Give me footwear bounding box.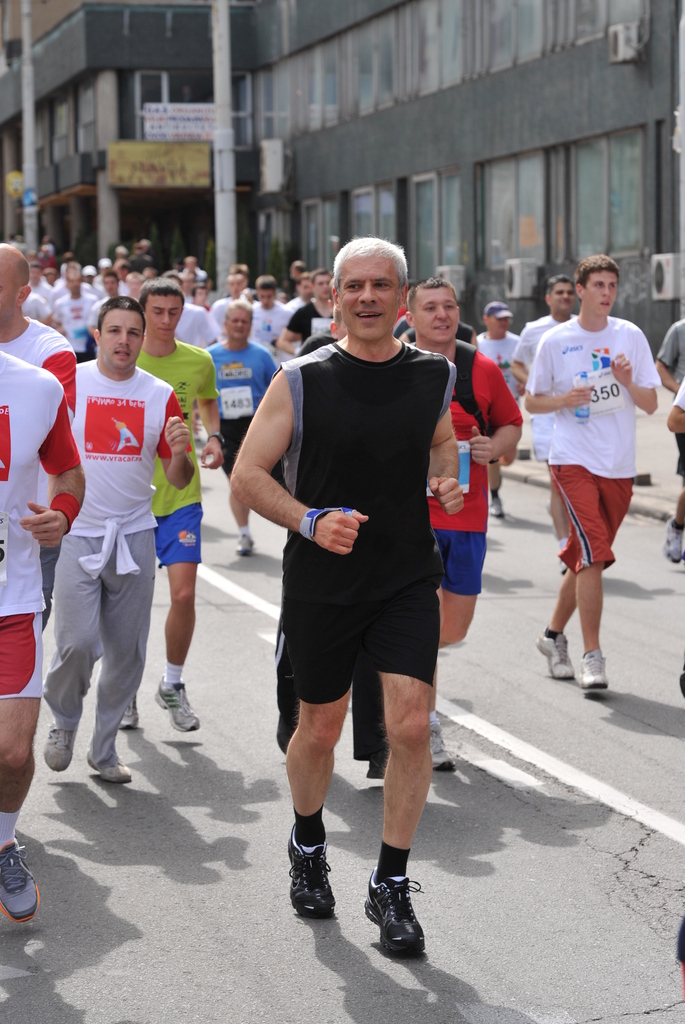
283,827,339,922.
